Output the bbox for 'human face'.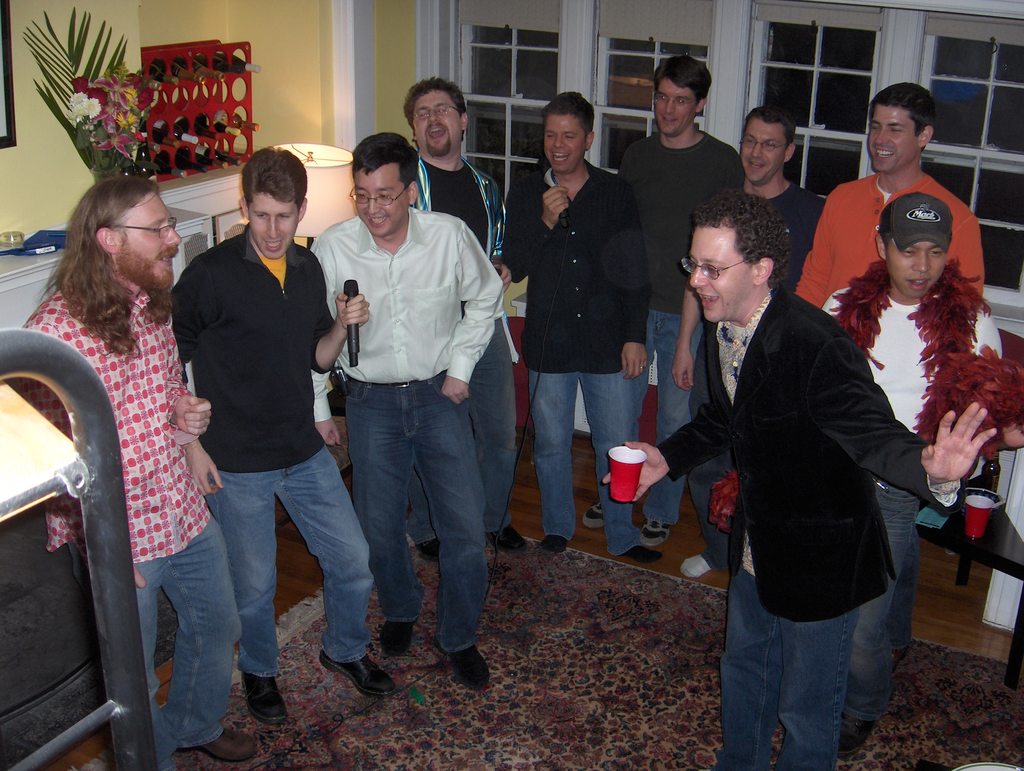
x1=656 y1=79 x2=696 y2=138.
